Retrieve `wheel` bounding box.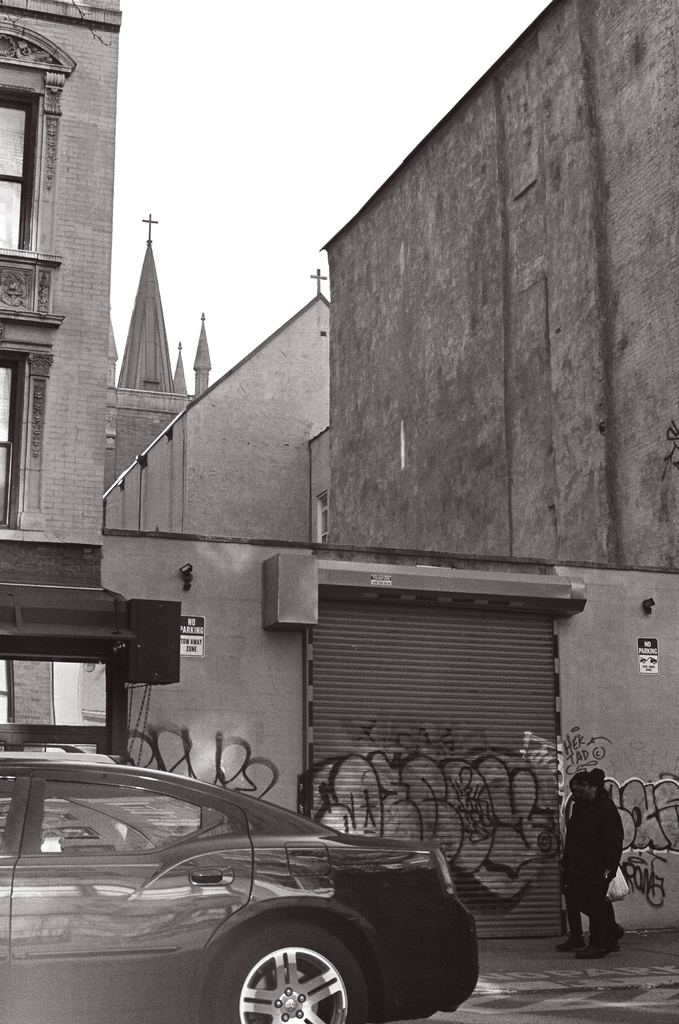
Bounding box: bbox=(199, 932, 382, 1016).
